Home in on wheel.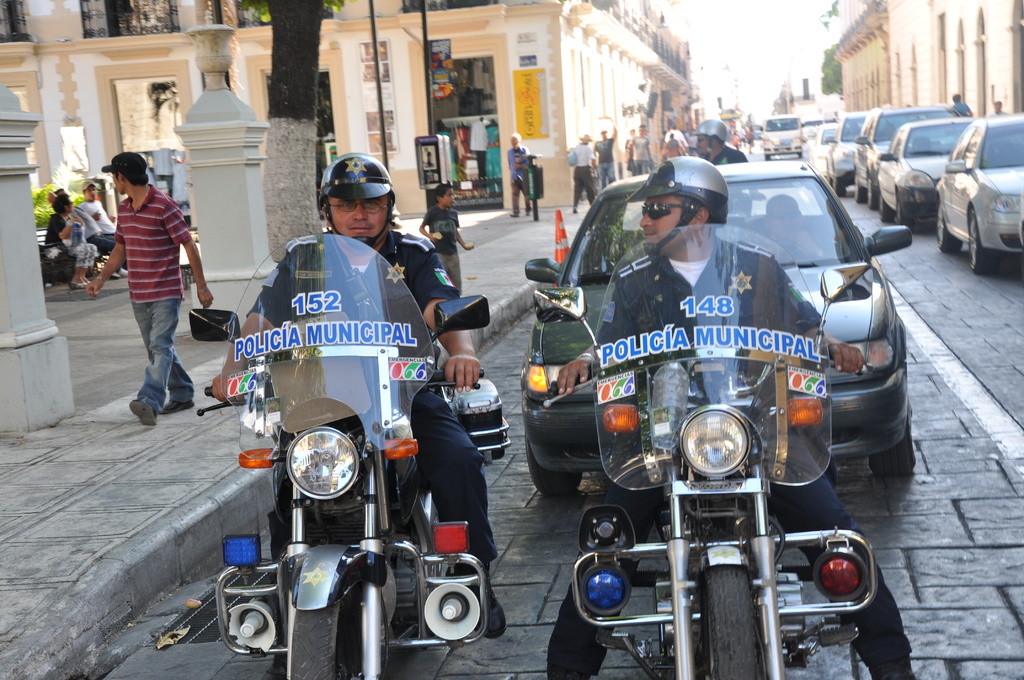
Homed in at <region>872, 176, 884, 207</region>.
